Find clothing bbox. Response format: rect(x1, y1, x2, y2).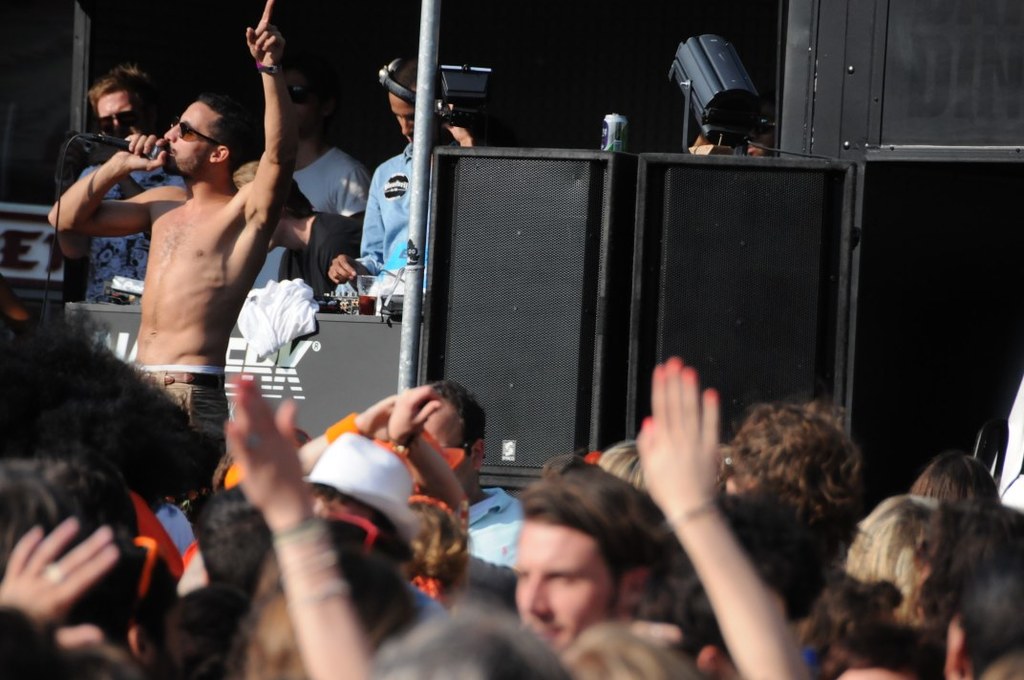
rect(275, 213, 363, 307).
